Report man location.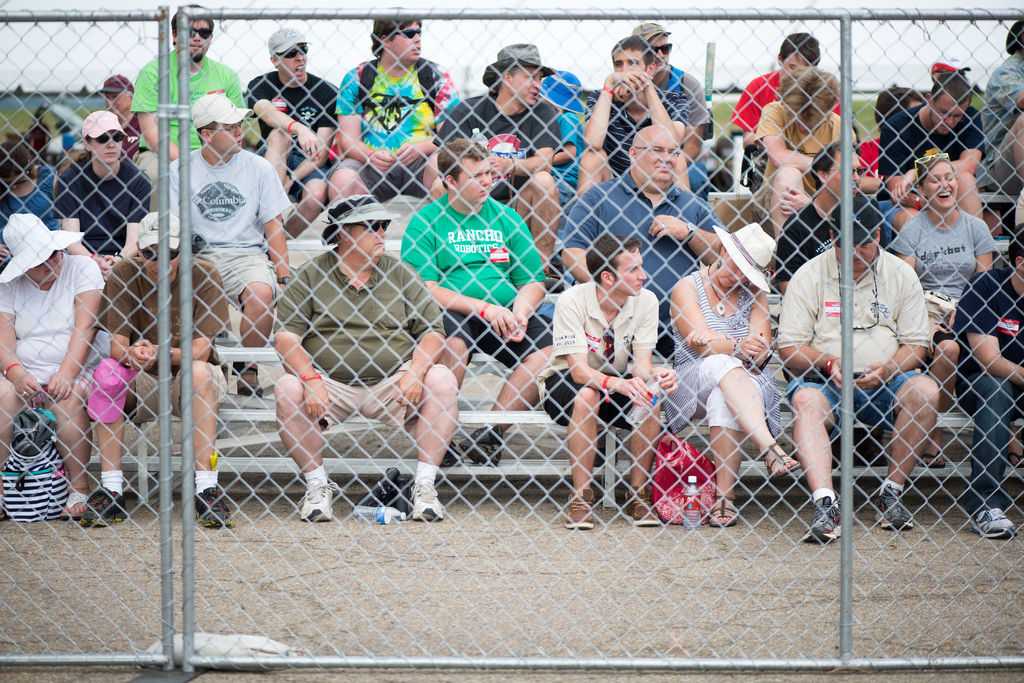
Report: 156/95/291/396.
